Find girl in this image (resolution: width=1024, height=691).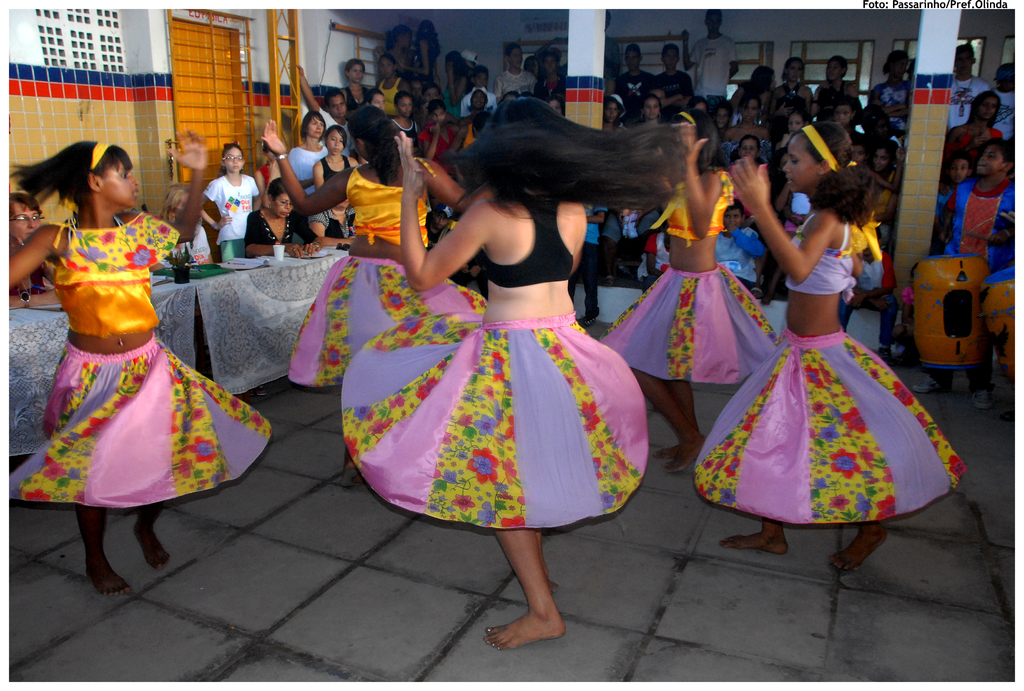
detection(636, 94, 668, 125).
